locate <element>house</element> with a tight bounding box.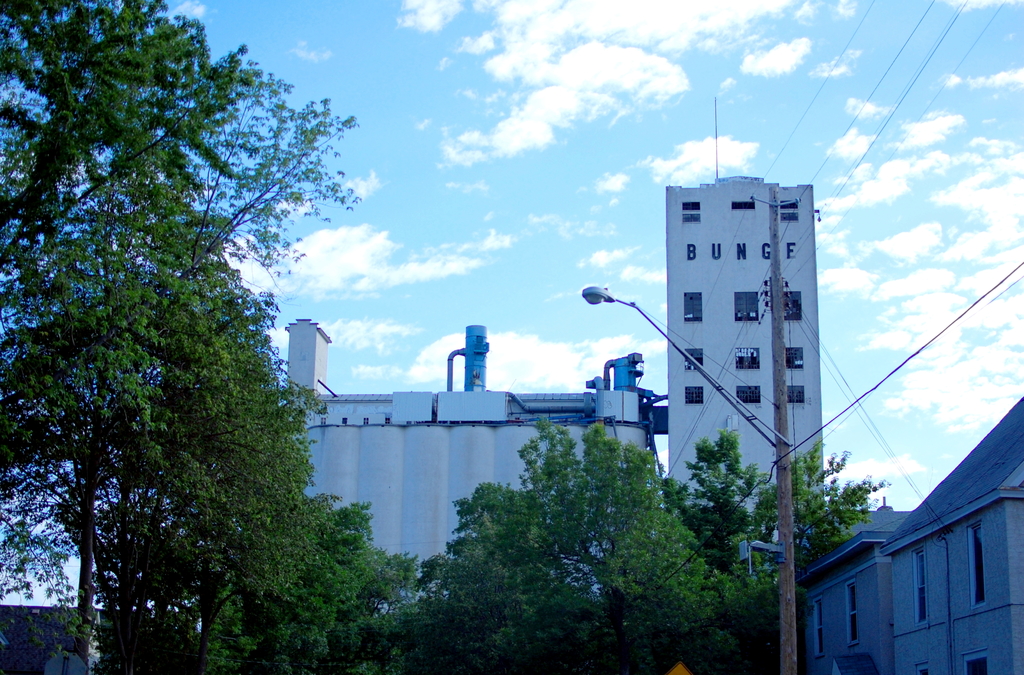
rect(801, 390, 1023, 674).
